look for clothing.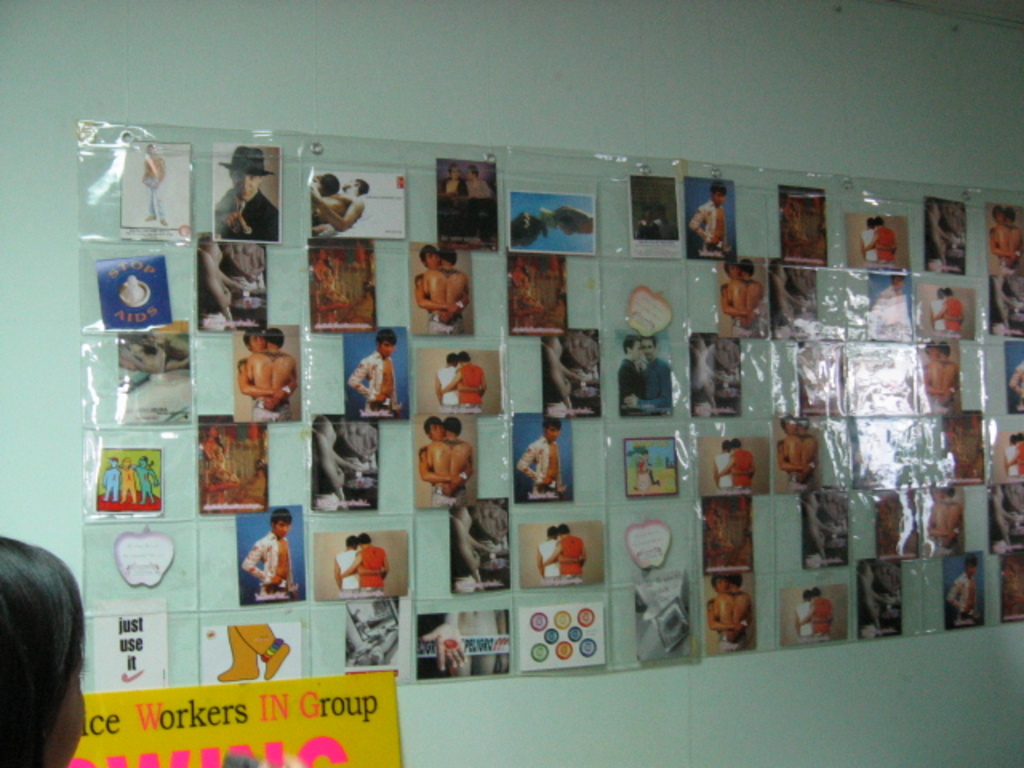
Found: box=[800, 602, 814, 638].
